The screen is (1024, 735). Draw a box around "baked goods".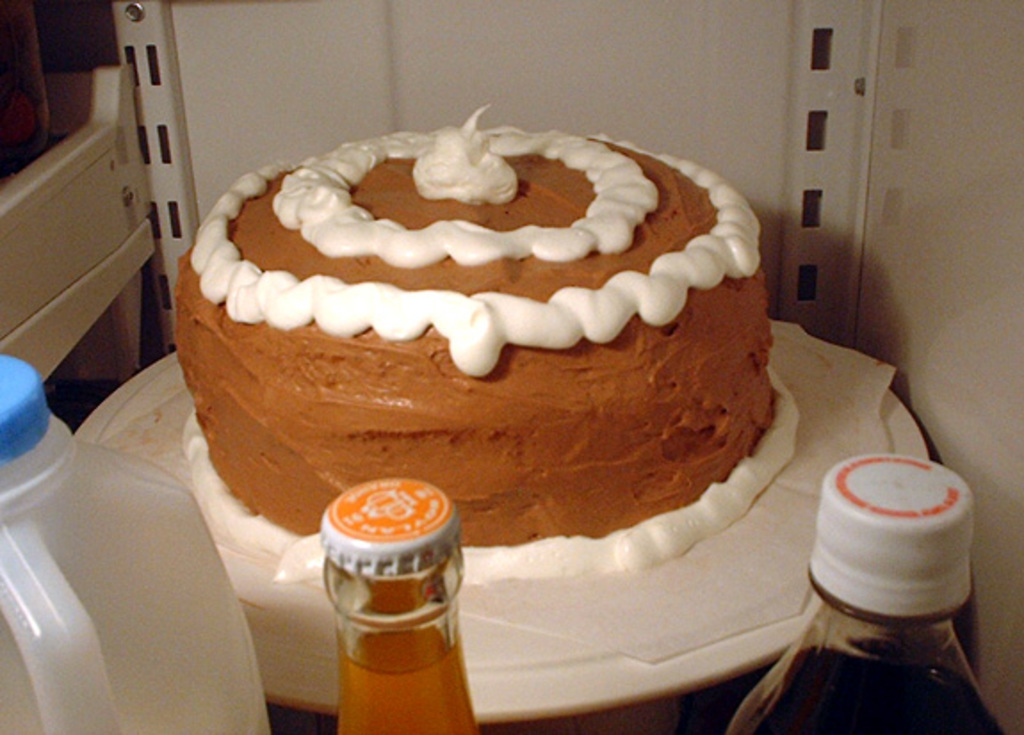
{"x1": 180, "y1": 117, "x2": 775, "y2": 591}.
